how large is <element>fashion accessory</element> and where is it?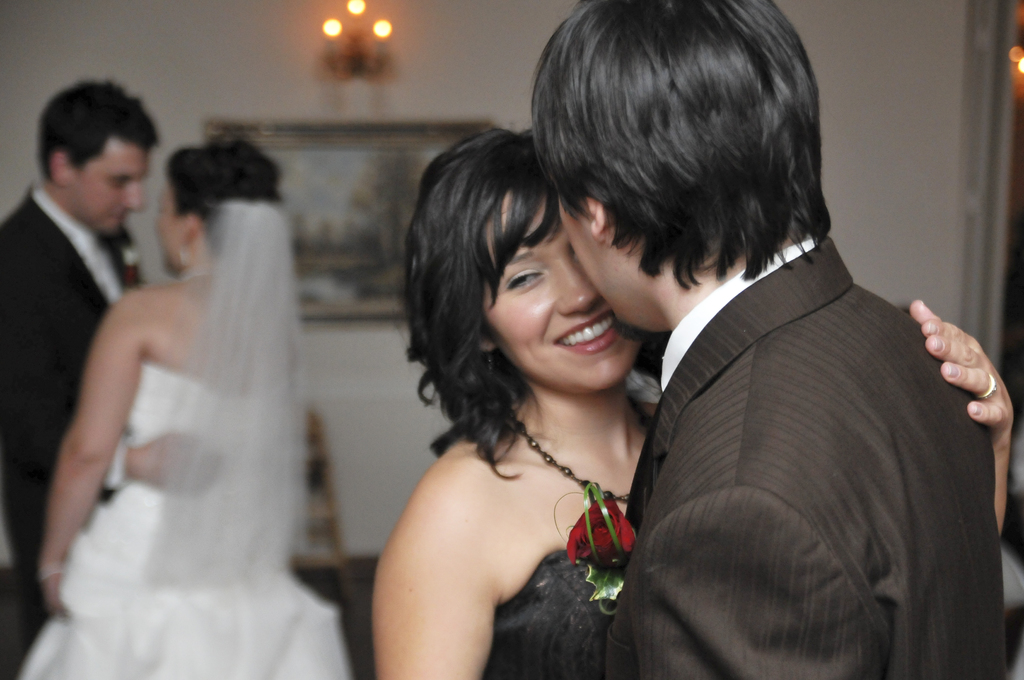
Bounding box: box=[975, 373, 1004, 399].
